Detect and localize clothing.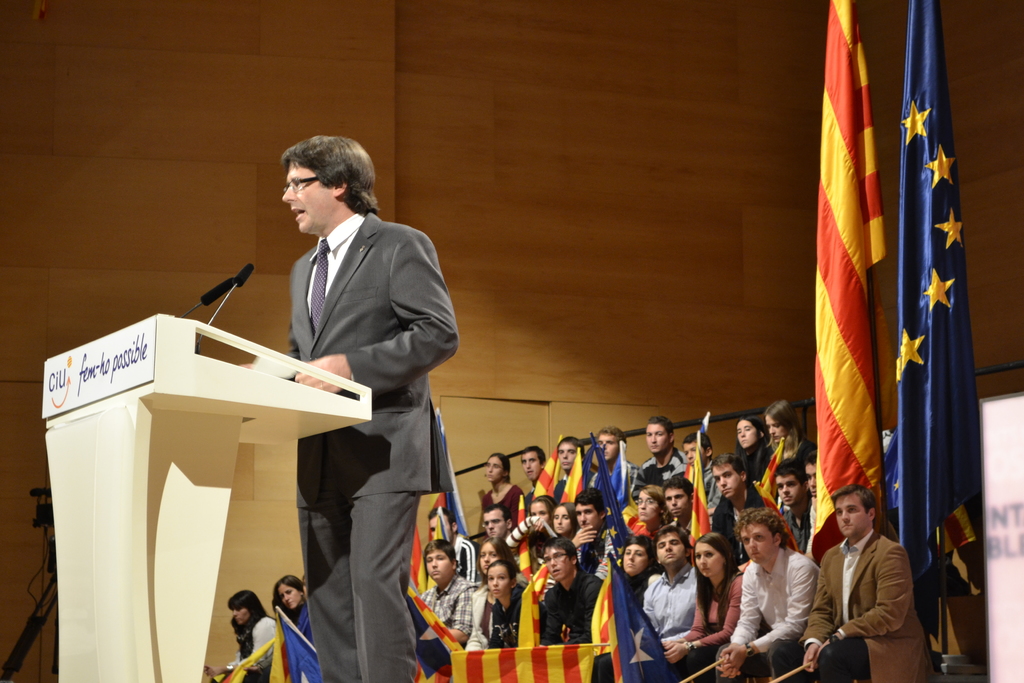
Localized at rect(700, 458, 724, 528).
